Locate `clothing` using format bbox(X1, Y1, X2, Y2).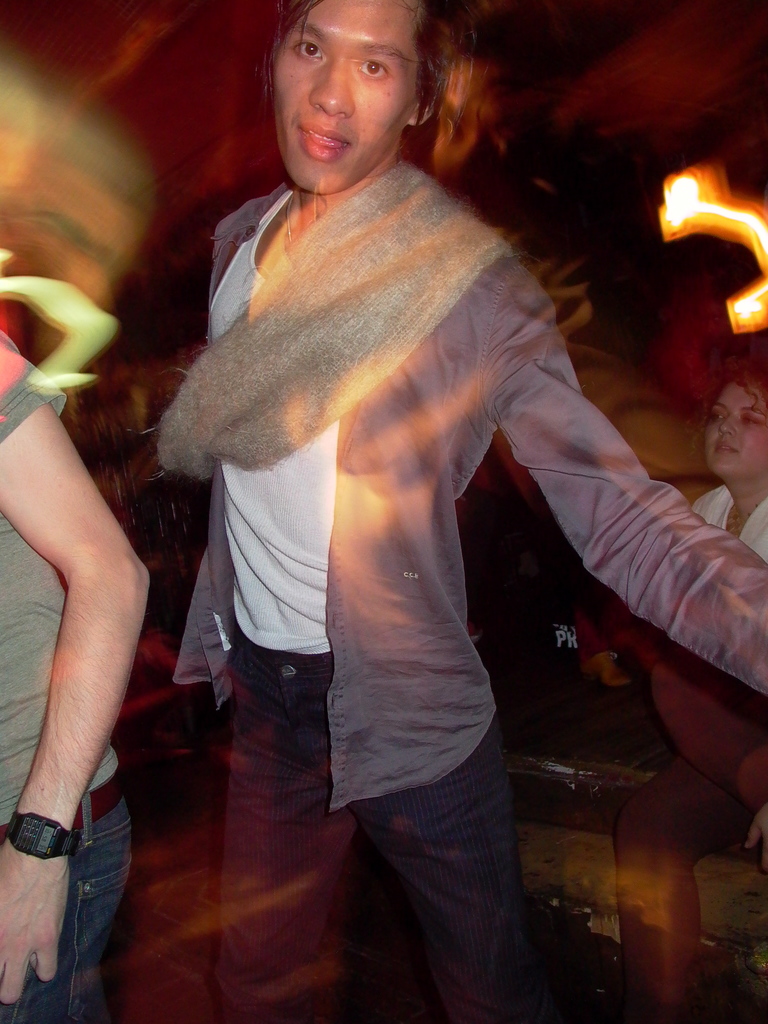
bbox(0, 321, 148, 1021).
